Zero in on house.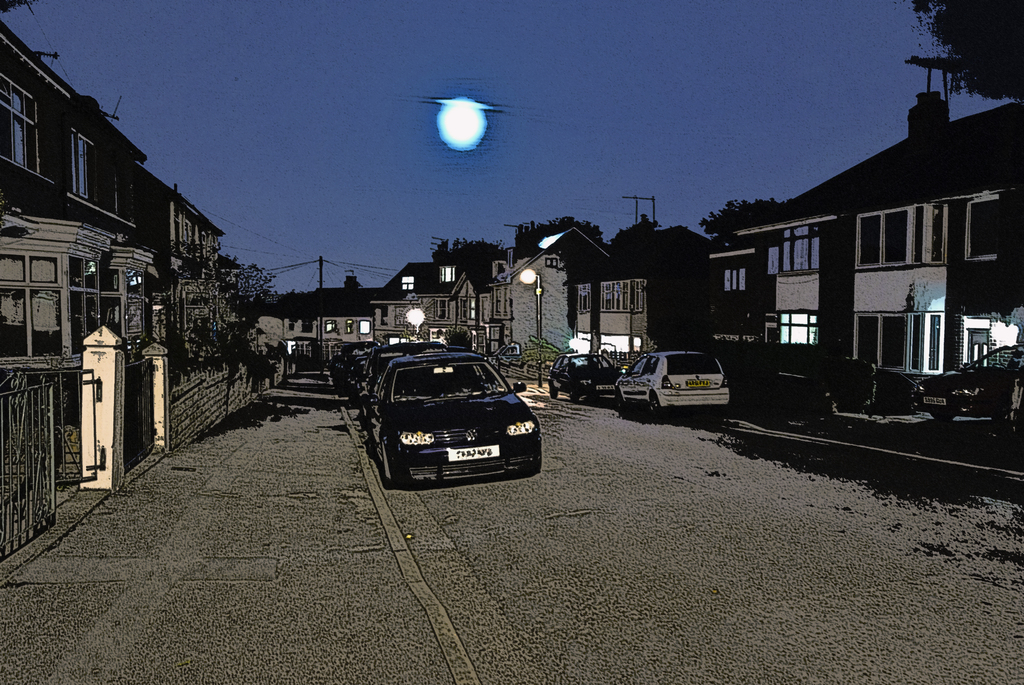
Zeroed in: bbox=(374, 247, 479, 357).
